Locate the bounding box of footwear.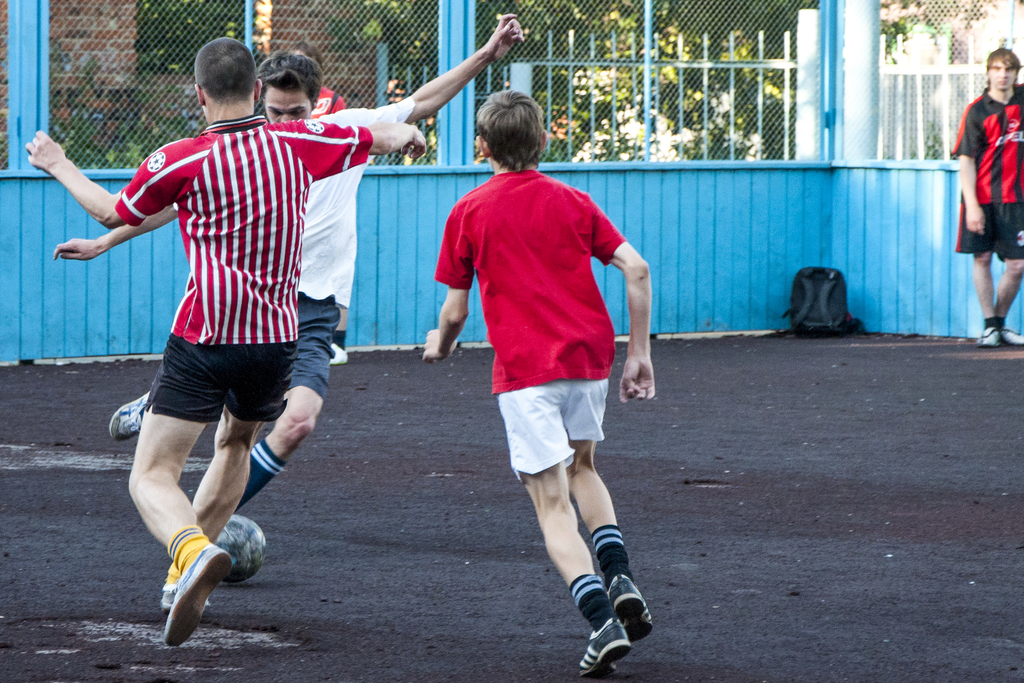
Bounding box: [108, 390, 151, 442].
